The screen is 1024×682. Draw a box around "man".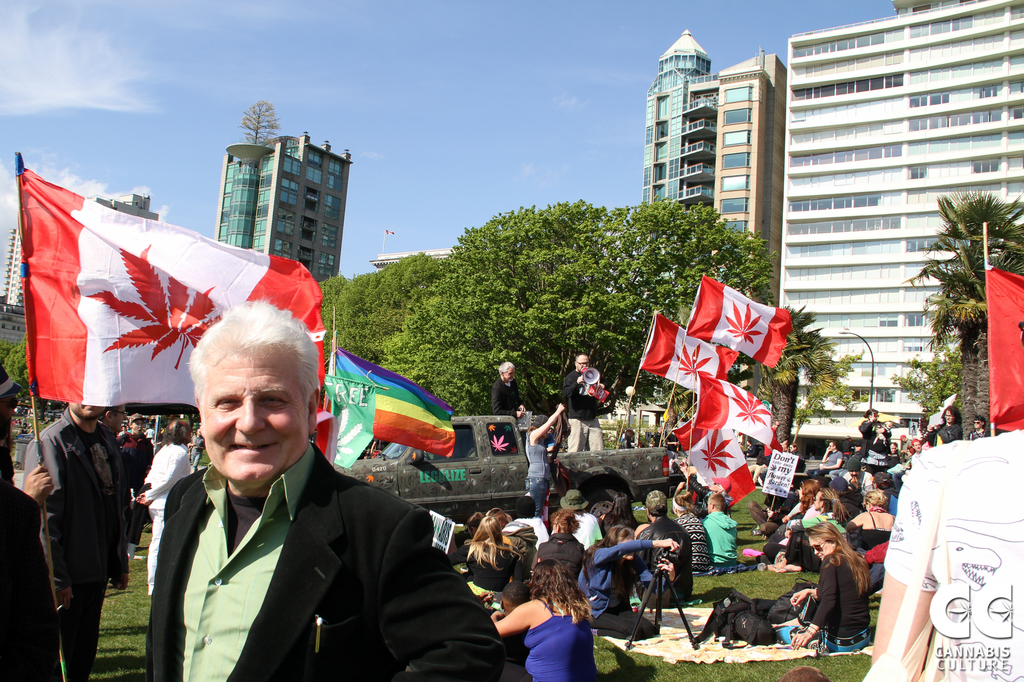
885:395:1003:680.
